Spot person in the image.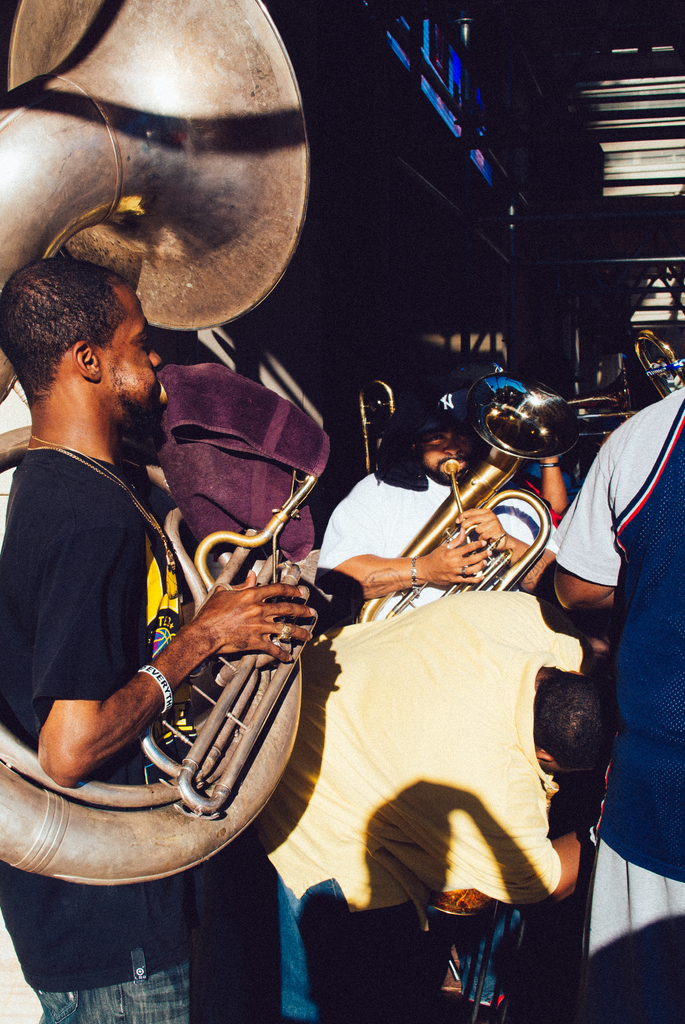
person found at detection(318, 372, 561, 629).
